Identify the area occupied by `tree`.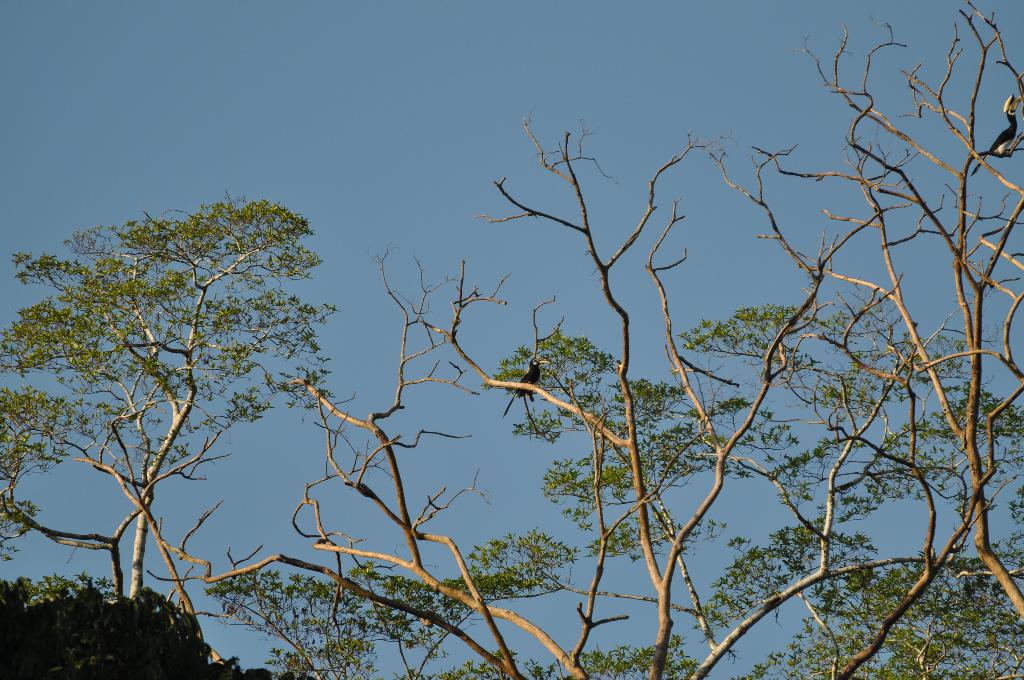
Area: BBox(381, 108, 721, 679).
